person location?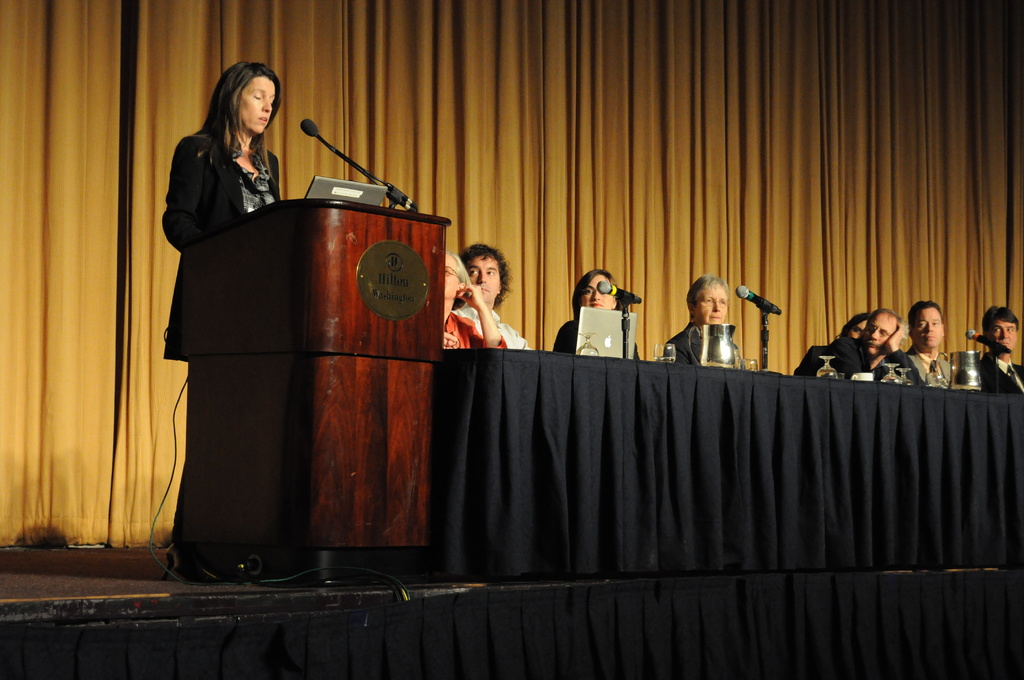
region(789, 307, 924, 389)
